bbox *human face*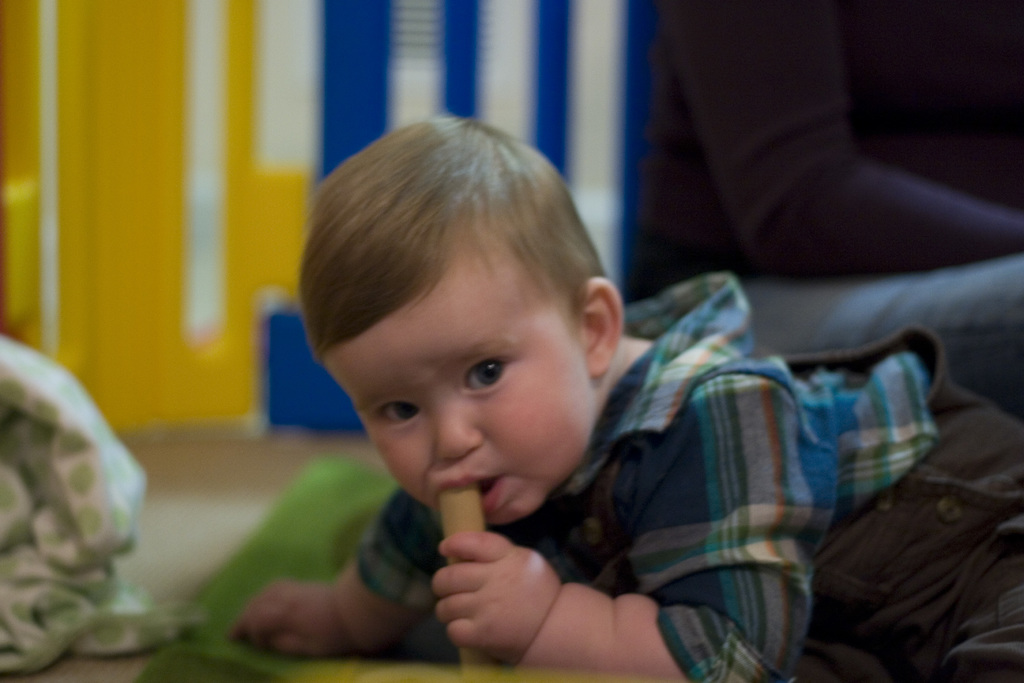
314/226/589/528
